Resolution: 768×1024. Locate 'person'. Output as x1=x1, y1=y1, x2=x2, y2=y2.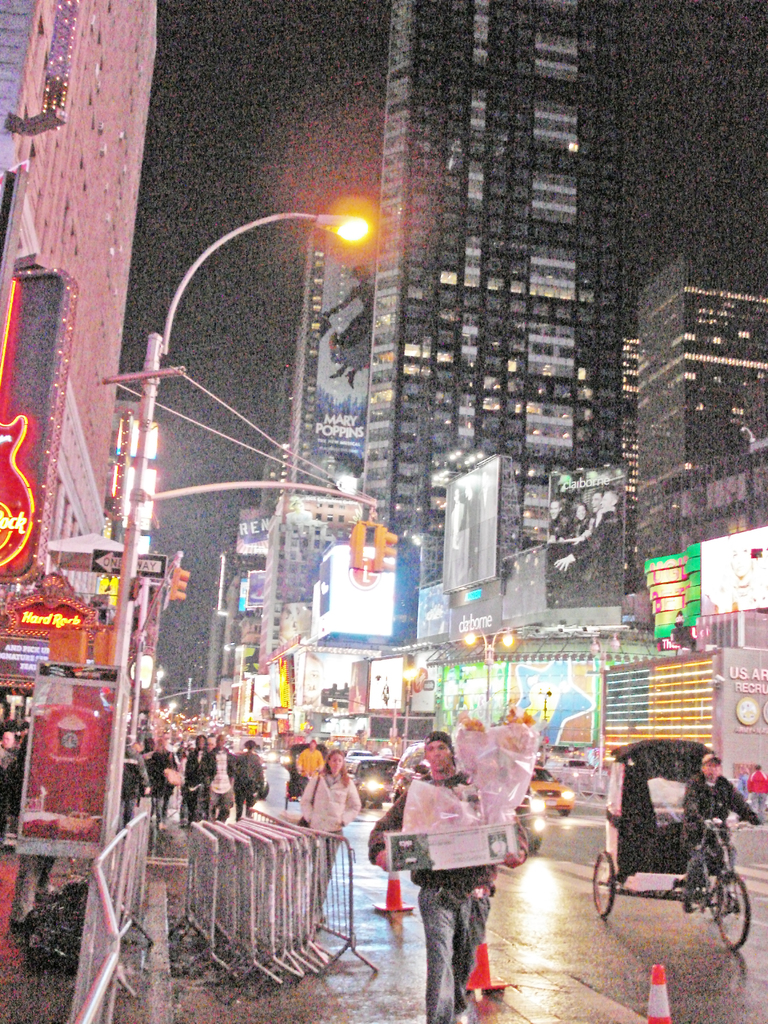
x1=179, y1=735, x2=212, y2=820.
